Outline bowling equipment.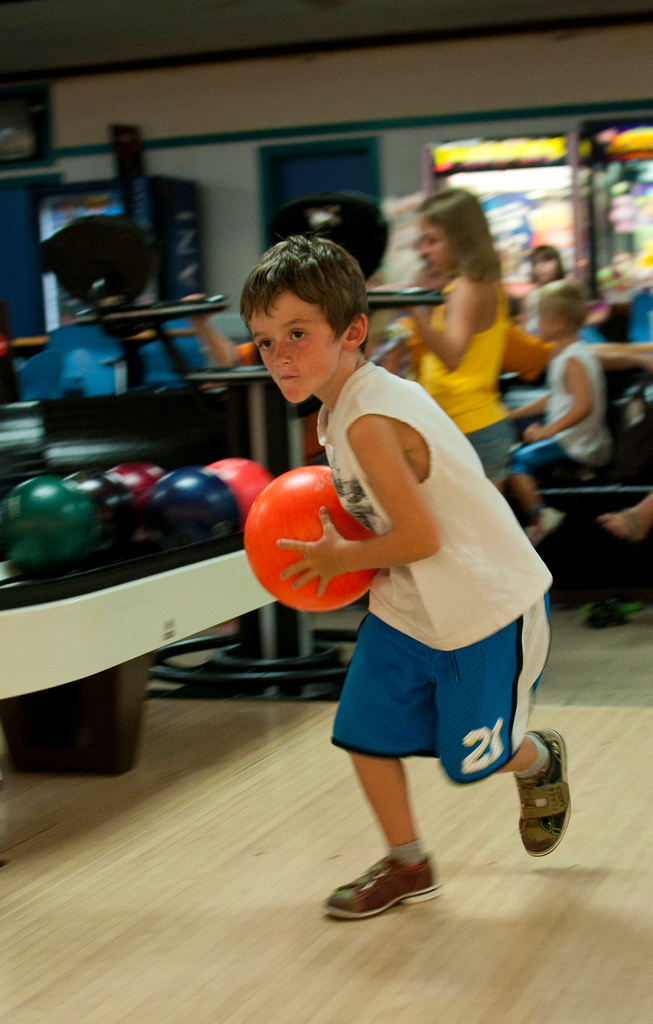
Outline: <region>1, 475, 107, 588</region>.
